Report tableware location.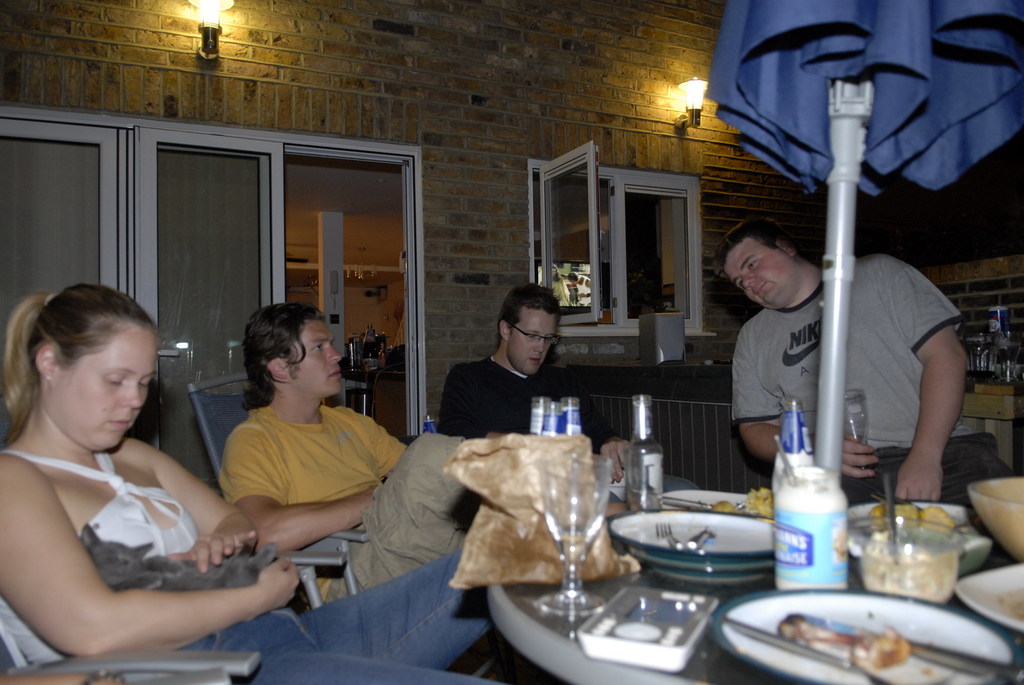
Report: 842 391 869 466.
